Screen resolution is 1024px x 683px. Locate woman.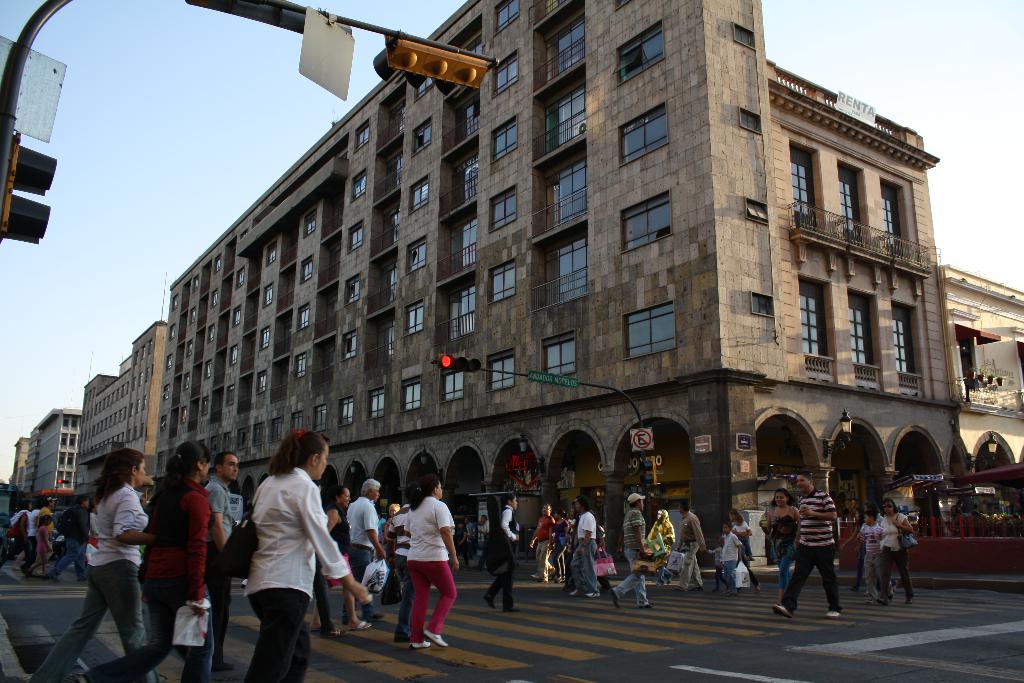
x1=35, y1=445, x2=163, y2=682.
